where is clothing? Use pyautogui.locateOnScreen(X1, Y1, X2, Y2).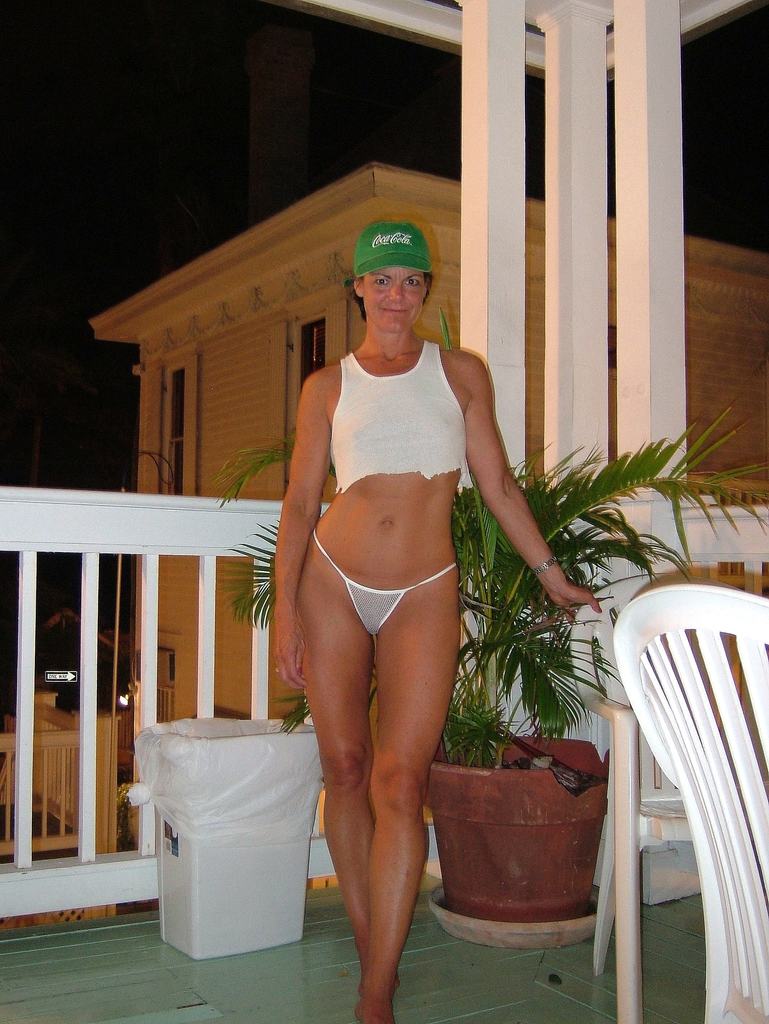
pyautogui.locateOnScreen(308, 535, 459, 640).
